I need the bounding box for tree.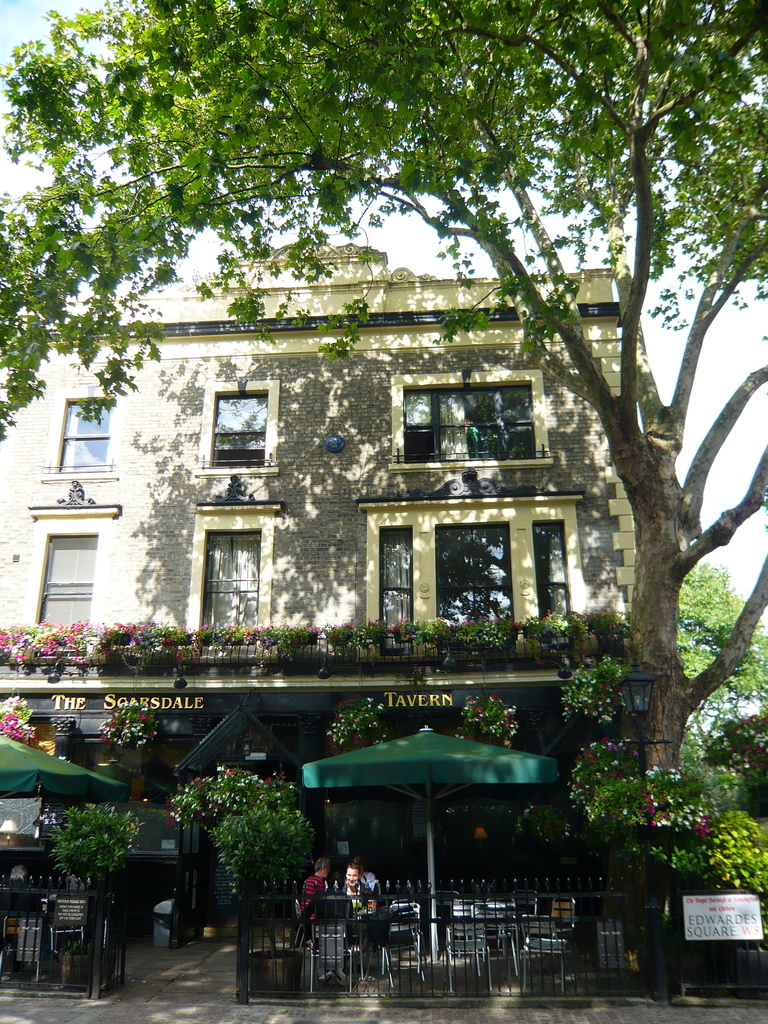
Here it is: pyautogui.locateOnScreen(0, 0, 767, 824).
